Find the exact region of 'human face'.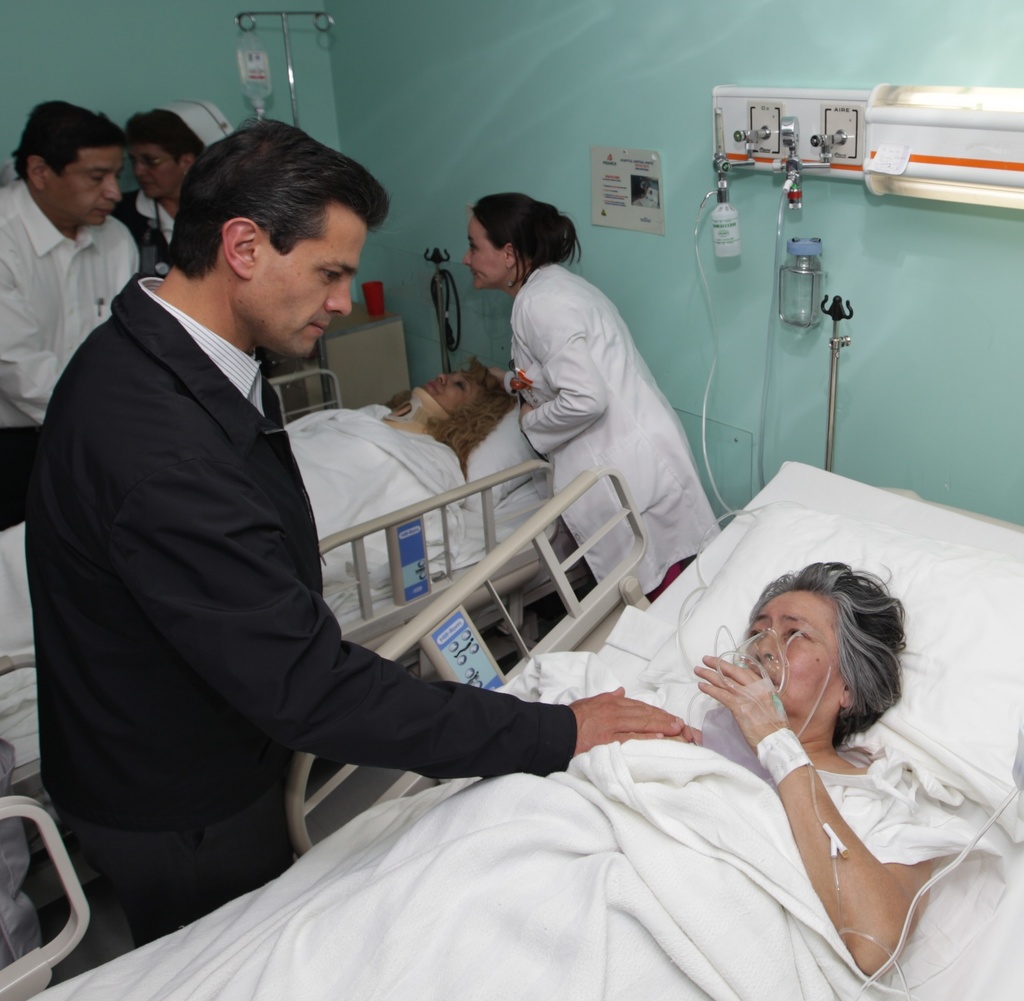
Exact region: BBox(43, 153, 122, 225).
